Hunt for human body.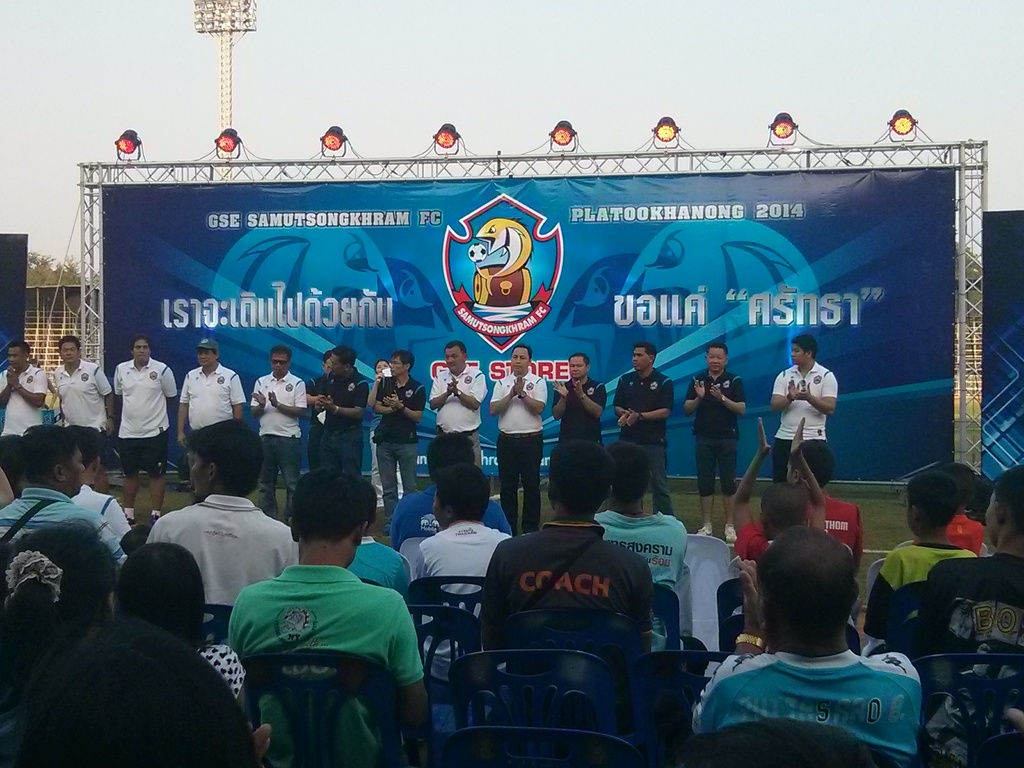
Hunted down at 0, 358, 49, 443.
